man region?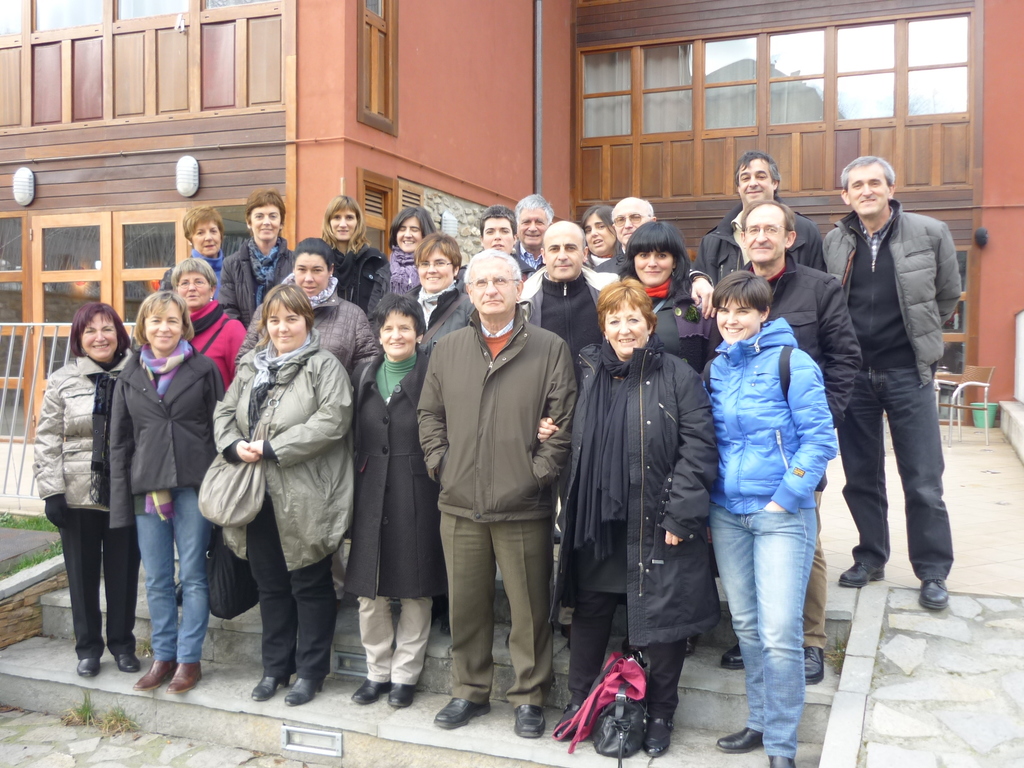
509,224,717,349
